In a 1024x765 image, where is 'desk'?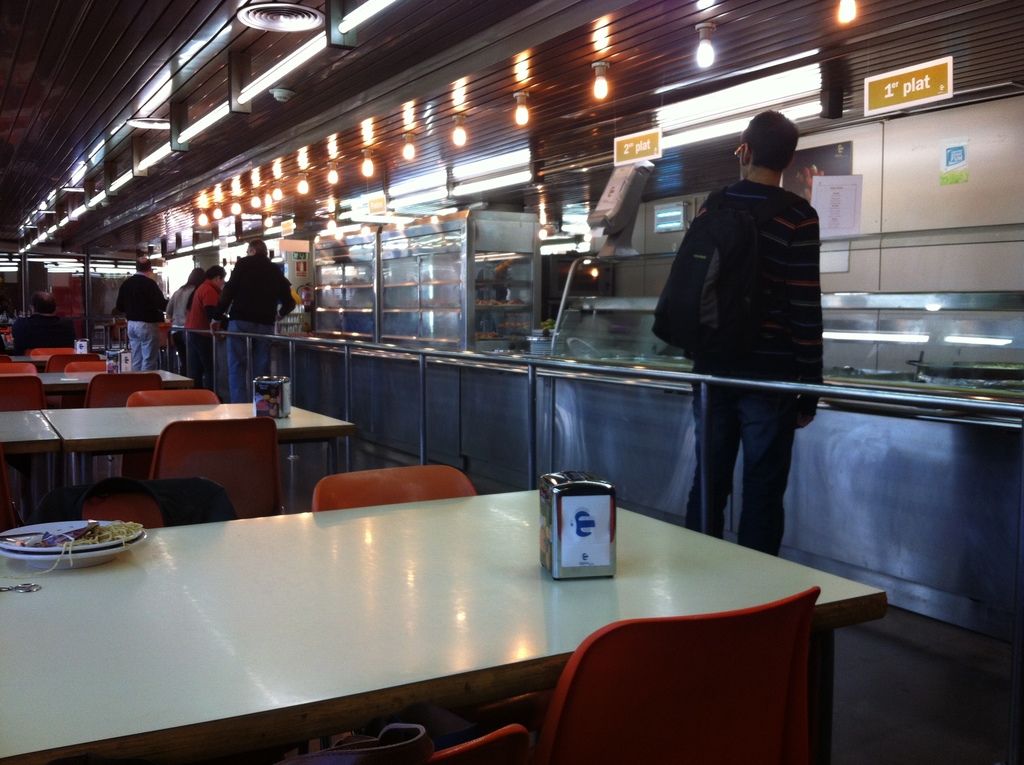
(33, 454, 904, 761).
